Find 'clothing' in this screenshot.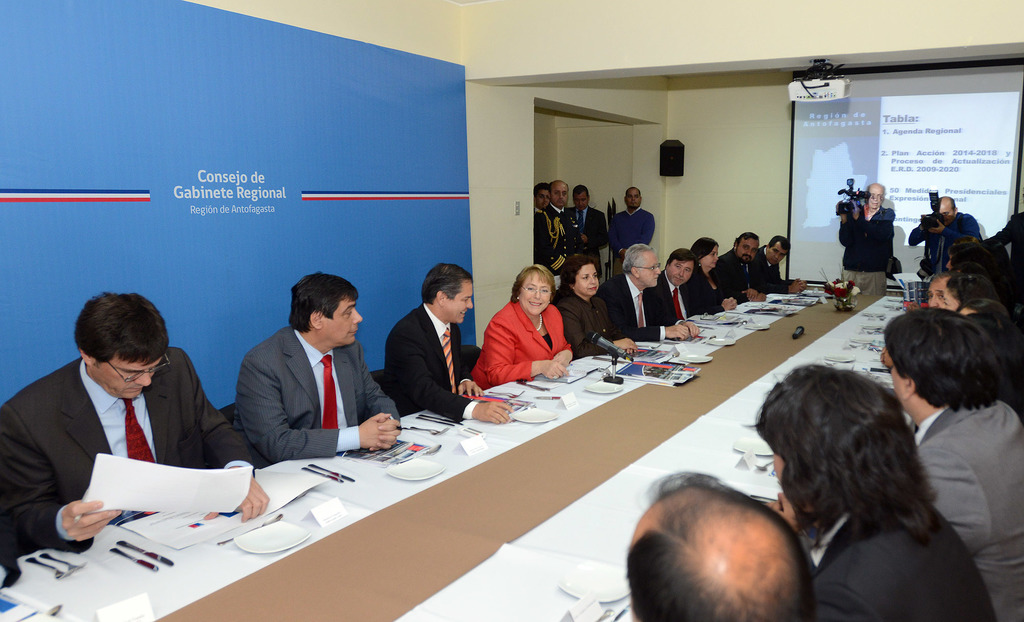
The bounding box for 'clothing' is 478,302,580,383.
